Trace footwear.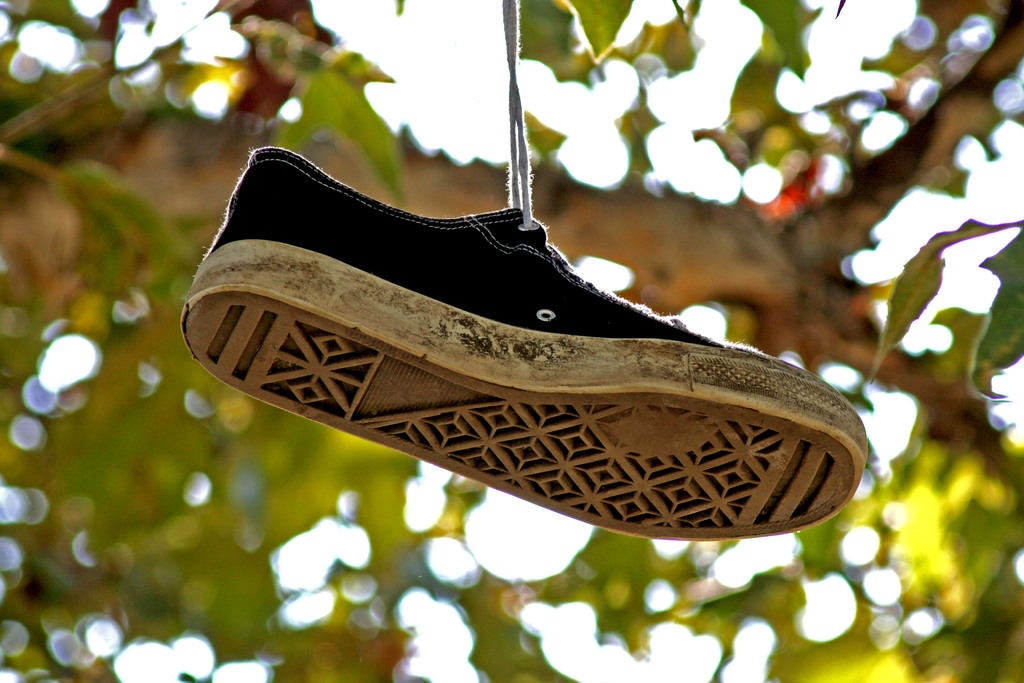
Traced to rect(207, 138, 847, 545).
